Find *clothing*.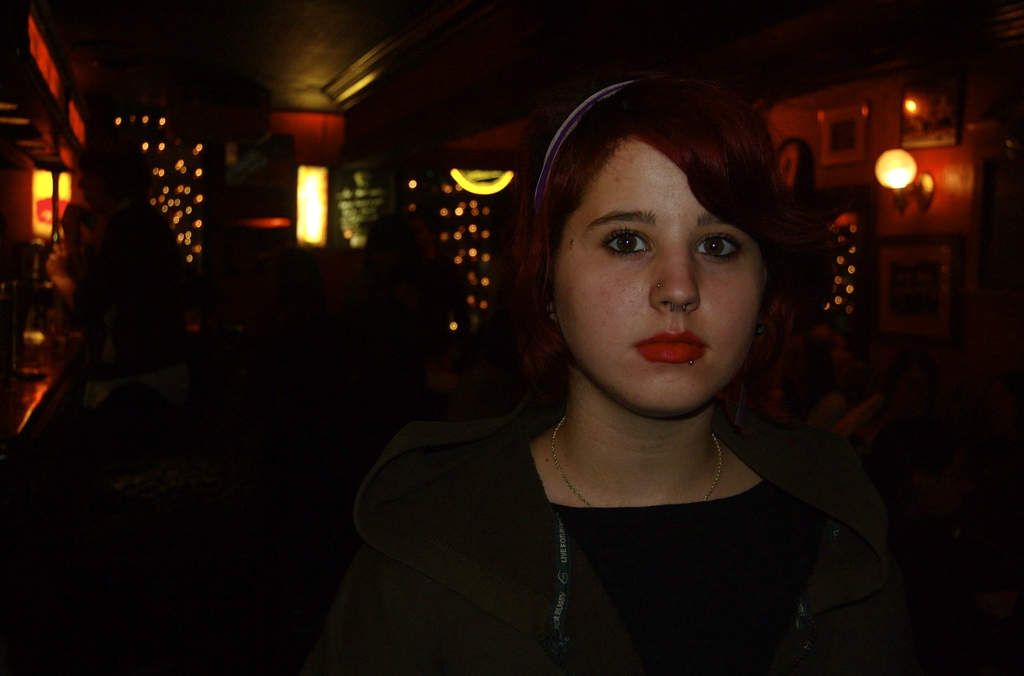
(x1=318, y1=349, x2=931, y2=664).
